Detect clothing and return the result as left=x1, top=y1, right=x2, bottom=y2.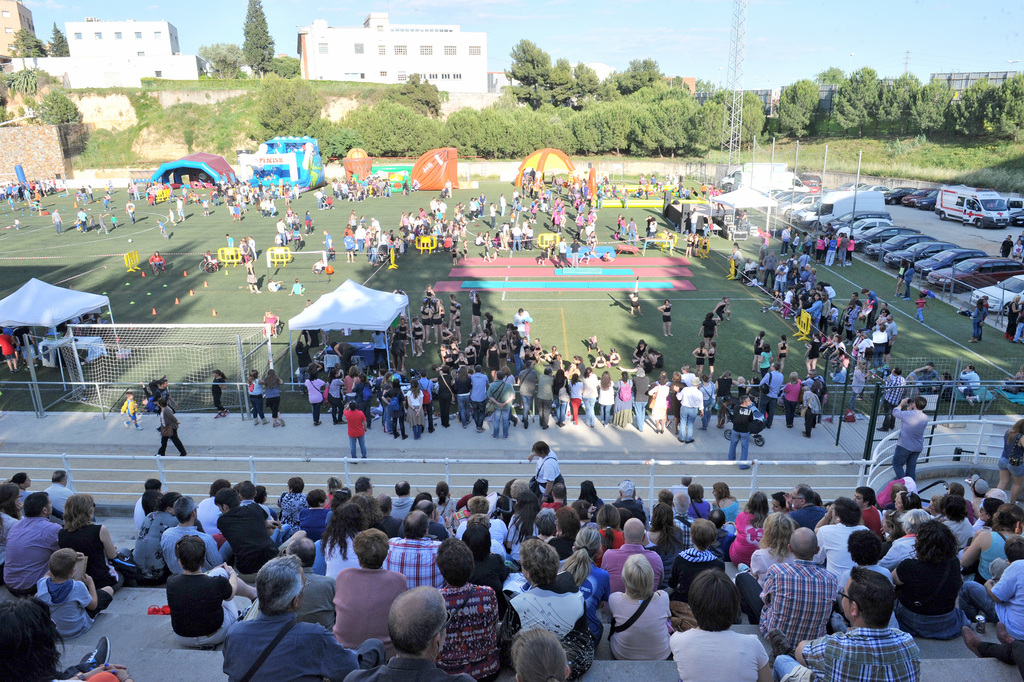
left=79, top=179, right=95, bottom=200.
